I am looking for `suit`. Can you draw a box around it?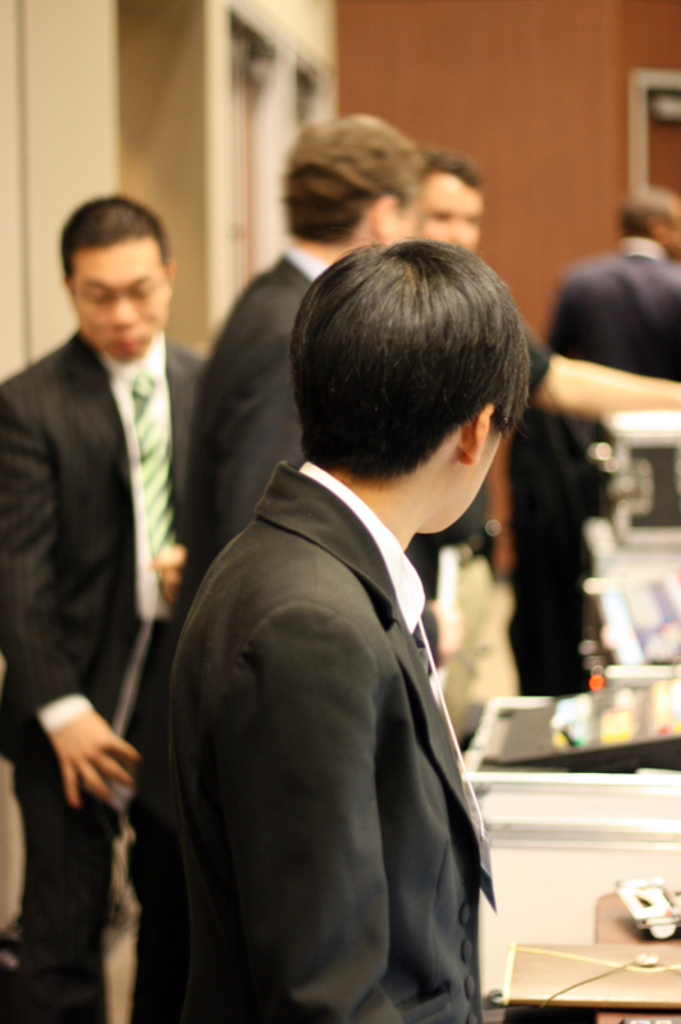
Sure, the bounding box is 539, 236, 680, 696.
